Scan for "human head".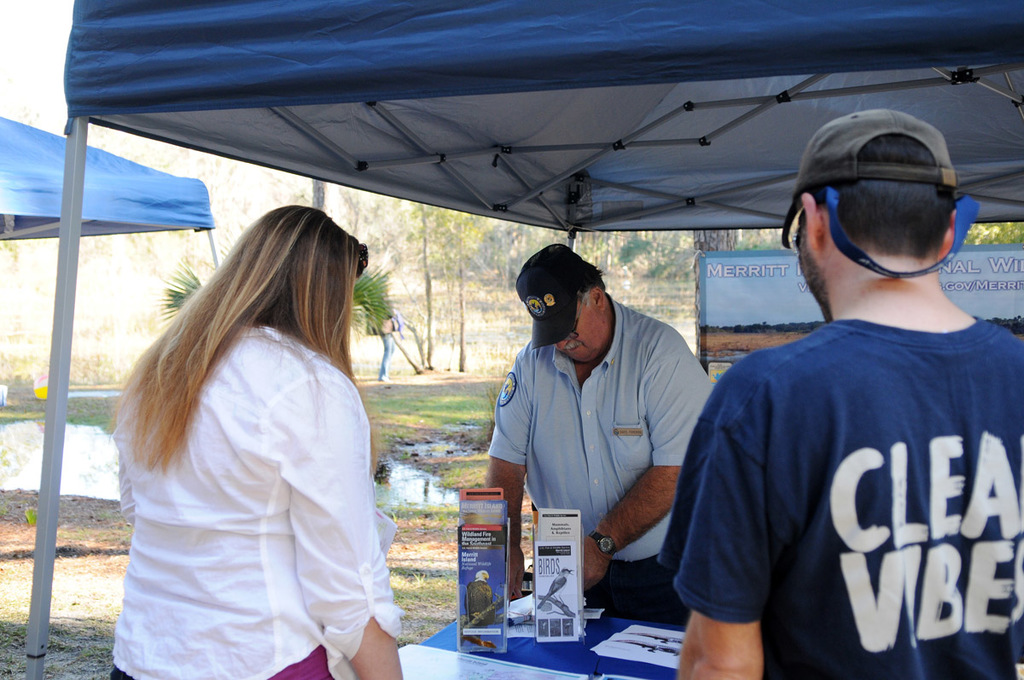
Scan result: 215,200,366,357.
